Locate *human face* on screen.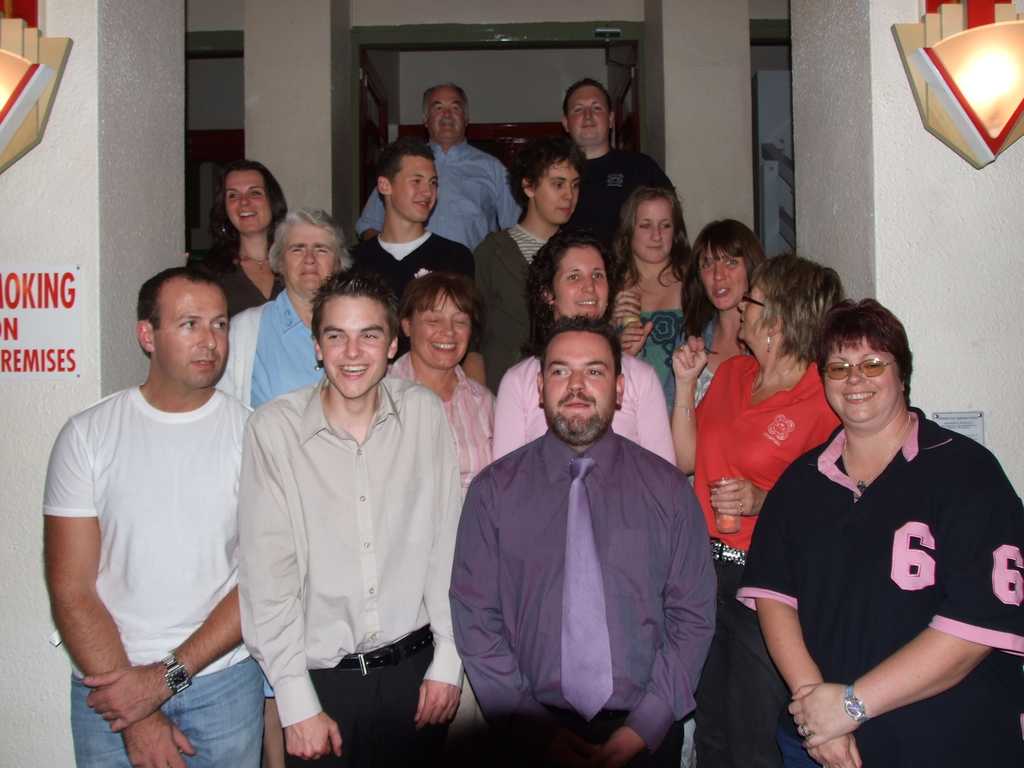
On screen at detection(555, 246, 607, 316).
